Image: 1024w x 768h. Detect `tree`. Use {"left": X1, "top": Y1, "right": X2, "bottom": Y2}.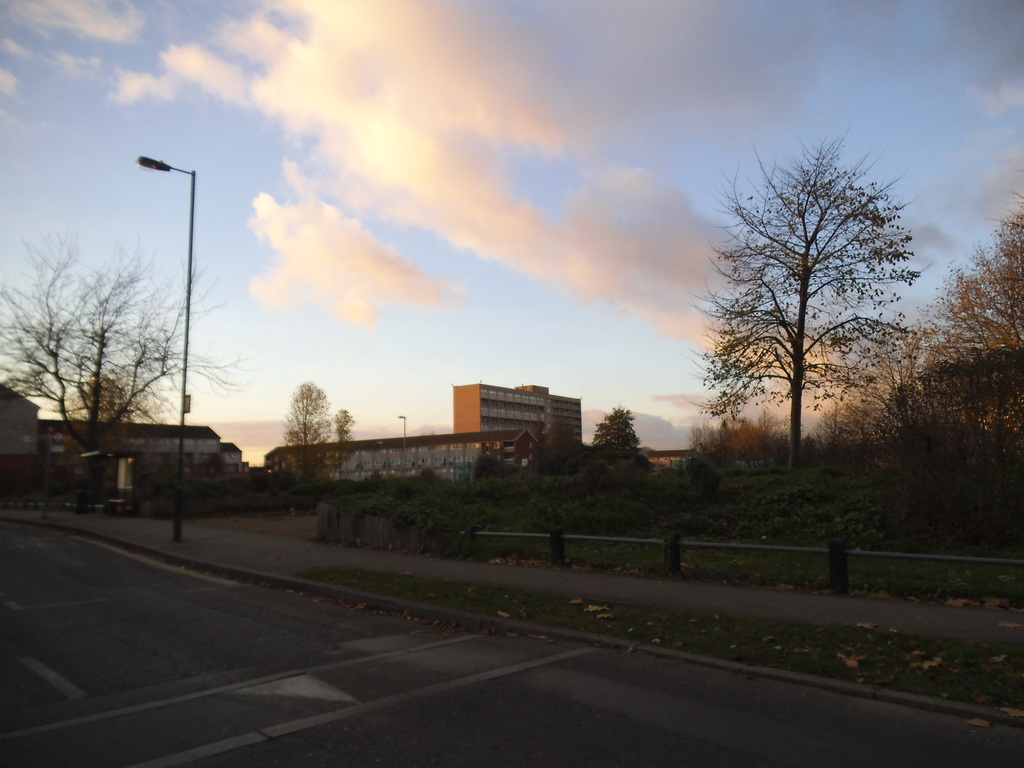
{"left": 592, "top": 401, "right": 646, "bottom": 463}.
